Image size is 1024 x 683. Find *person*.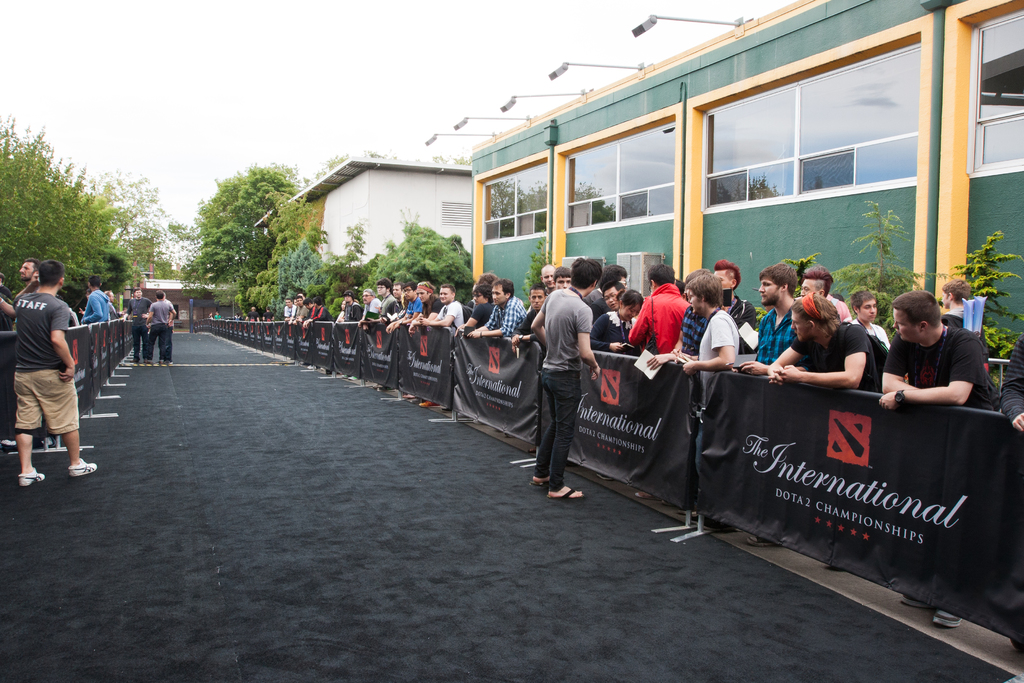
box(353, 293, 380, 378).
